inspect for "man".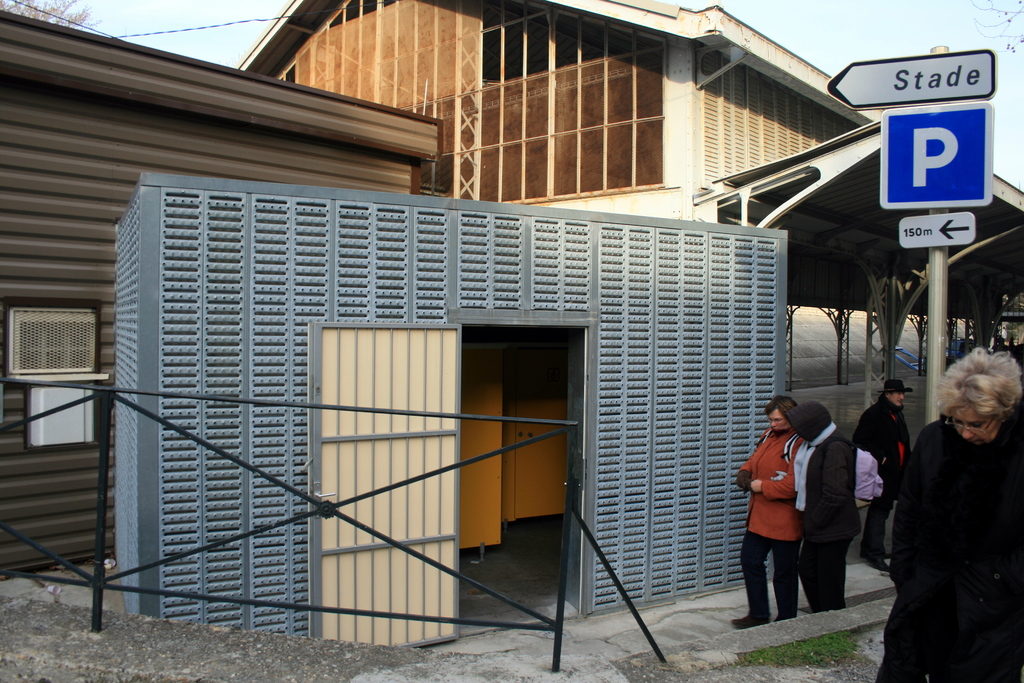
Inspection: 876/350/1023/682.
